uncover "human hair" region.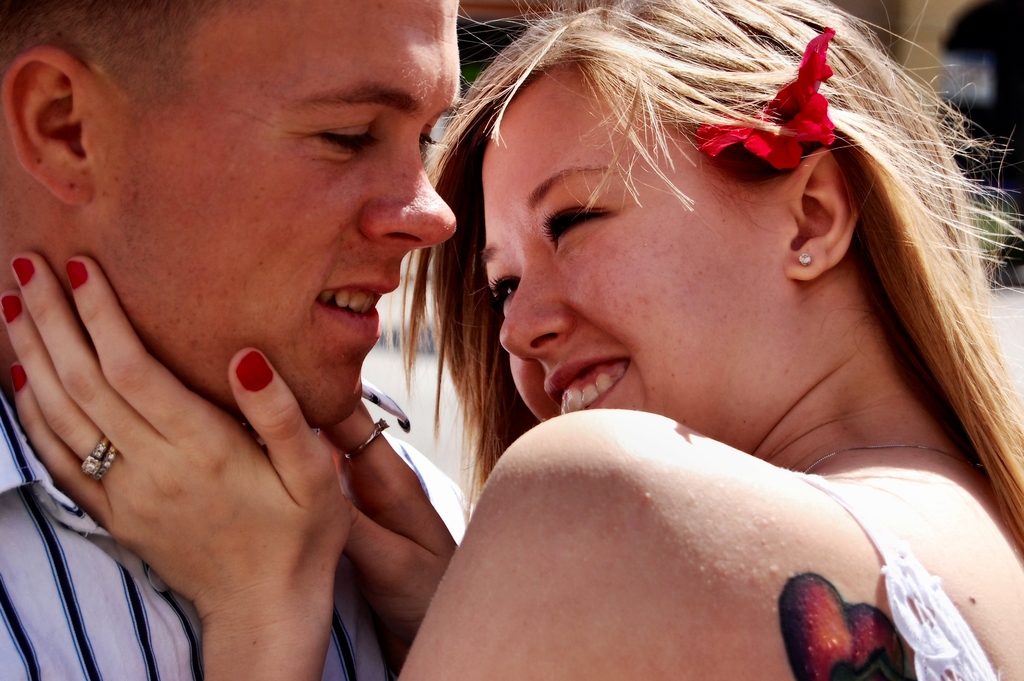
Uncovered: x1=0, y1=0, x2=207, y2=107.
